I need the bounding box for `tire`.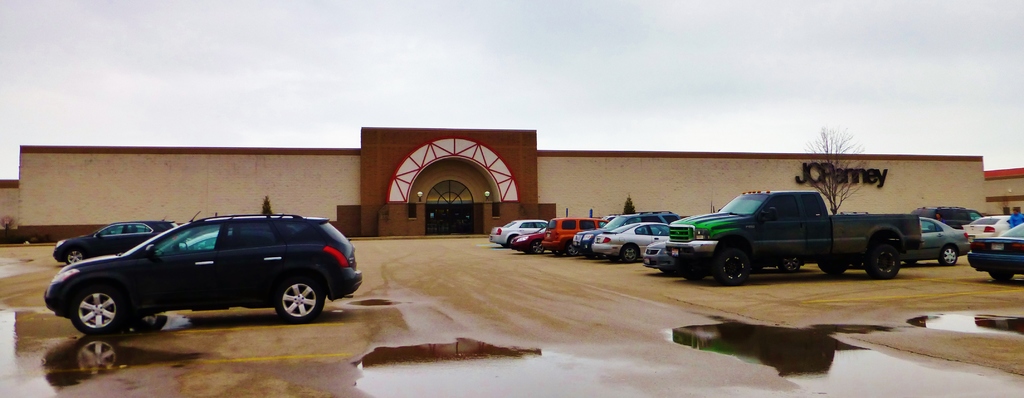
Here it is: <region>817, 258, 849, 274</region>.
